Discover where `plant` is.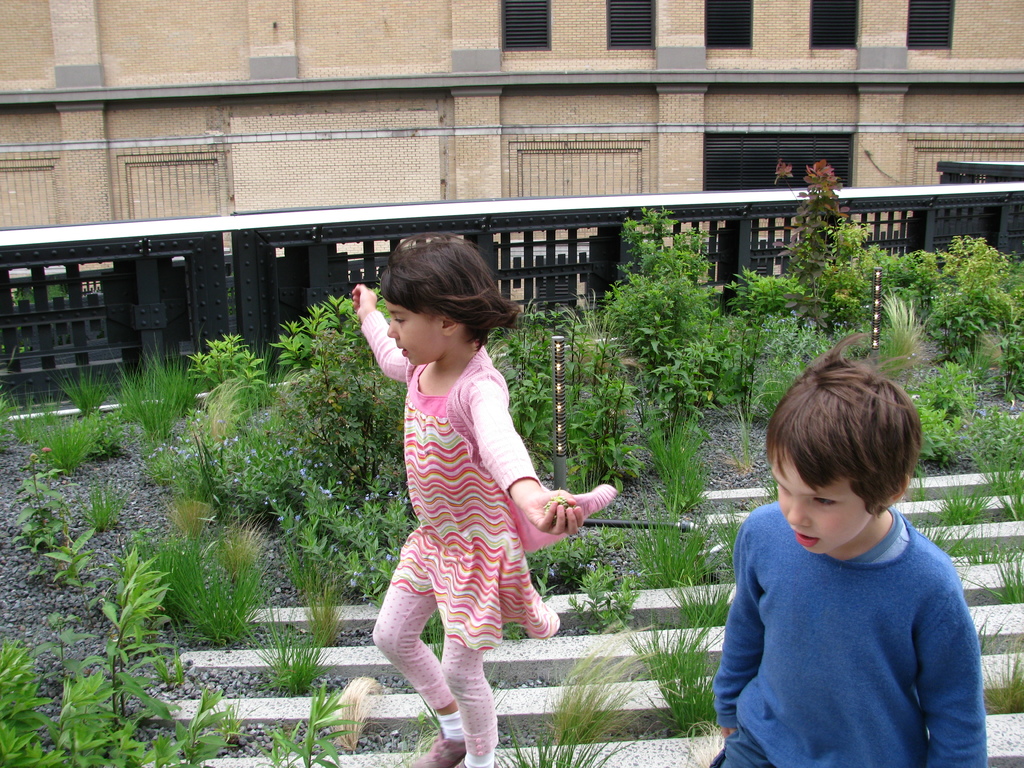
Discovered at 189/331/287/415.
